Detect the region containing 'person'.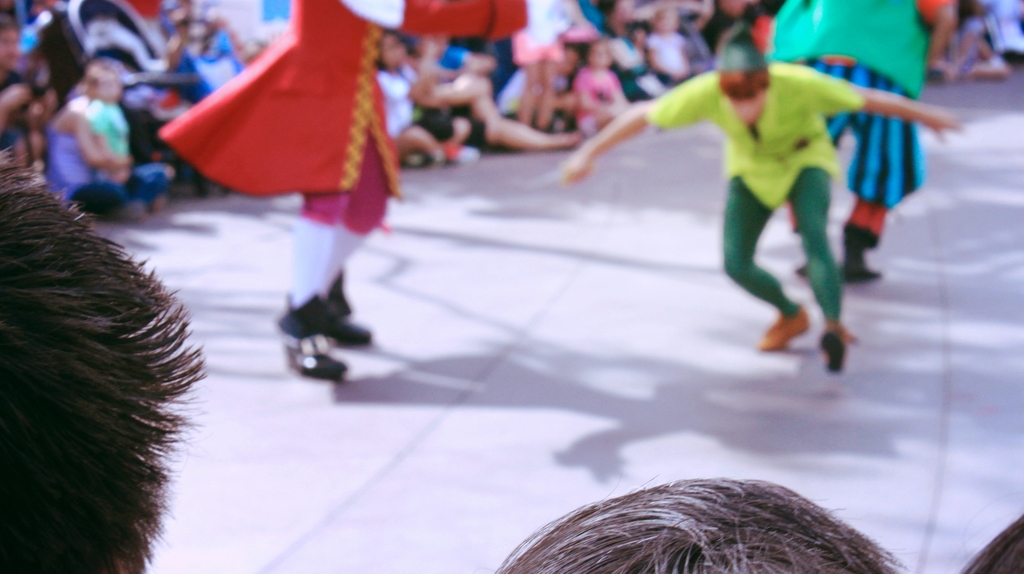
select_region(489, 477, 902, 573).
